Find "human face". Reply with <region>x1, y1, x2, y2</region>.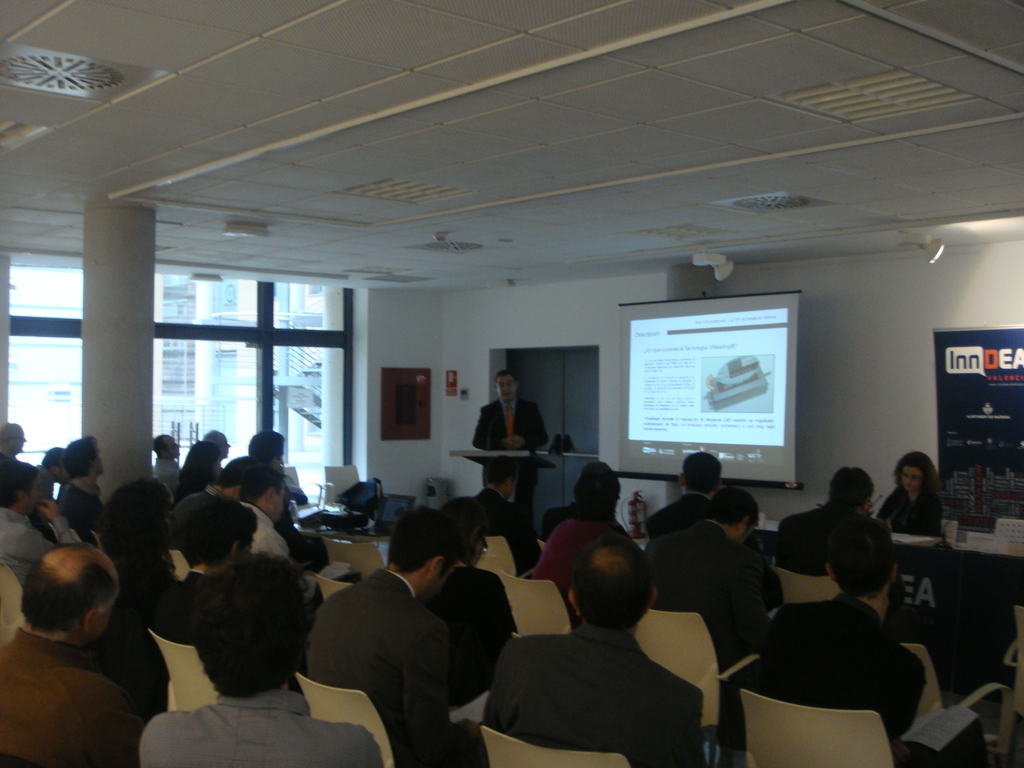
<region>275, 491, 288, 518</region>.
